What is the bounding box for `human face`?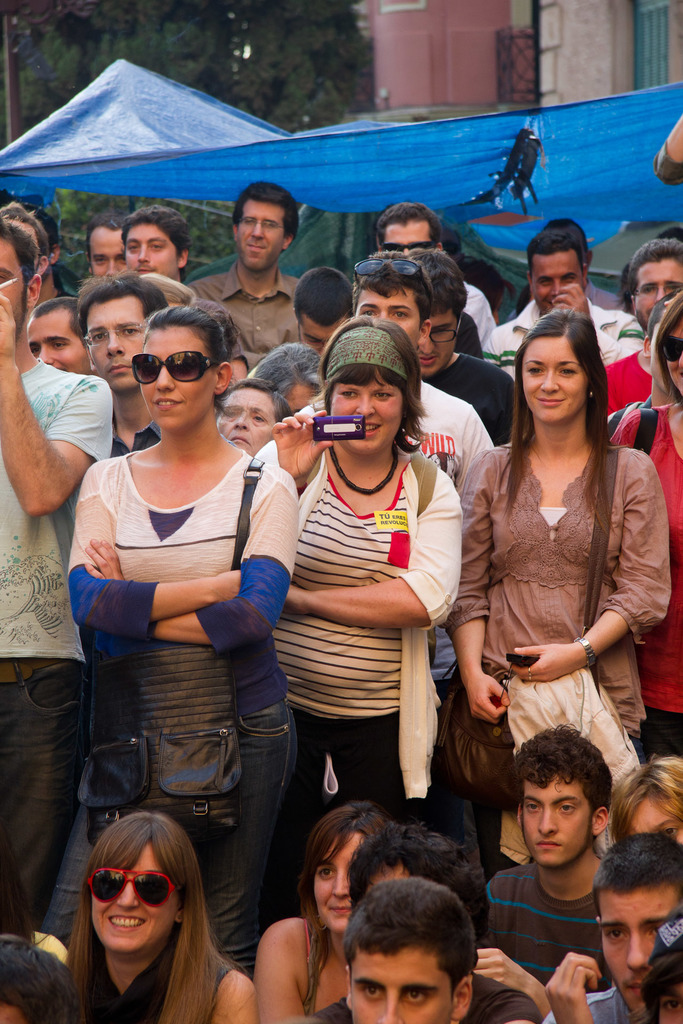
box=[527, 248, 588, 309].
